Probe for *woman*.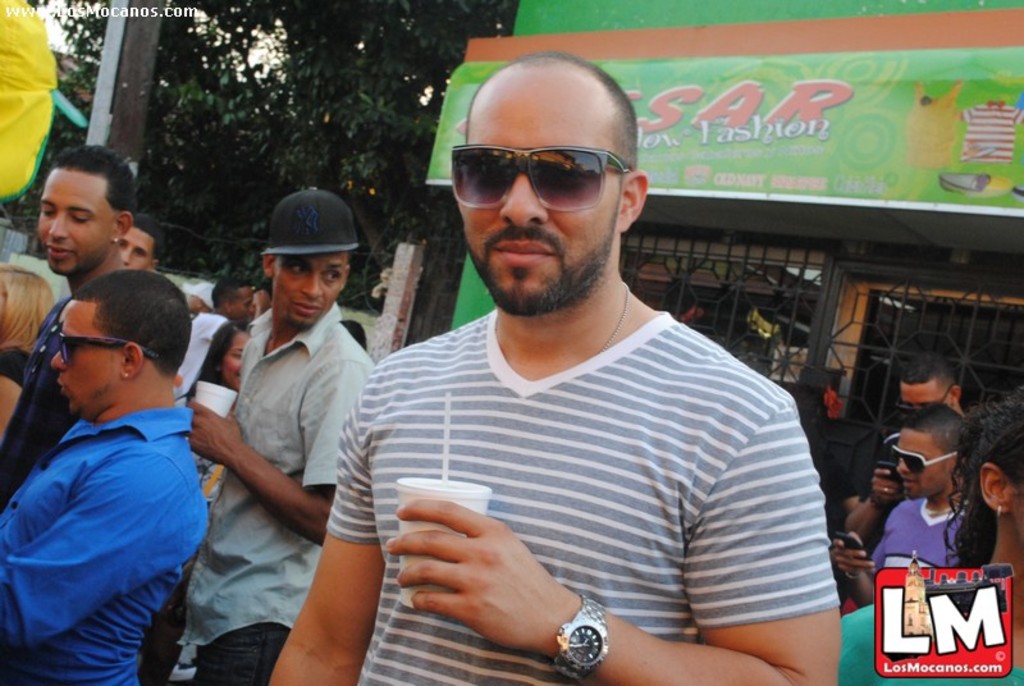
Probe result: bbox(838, 387, 1023, 685).
